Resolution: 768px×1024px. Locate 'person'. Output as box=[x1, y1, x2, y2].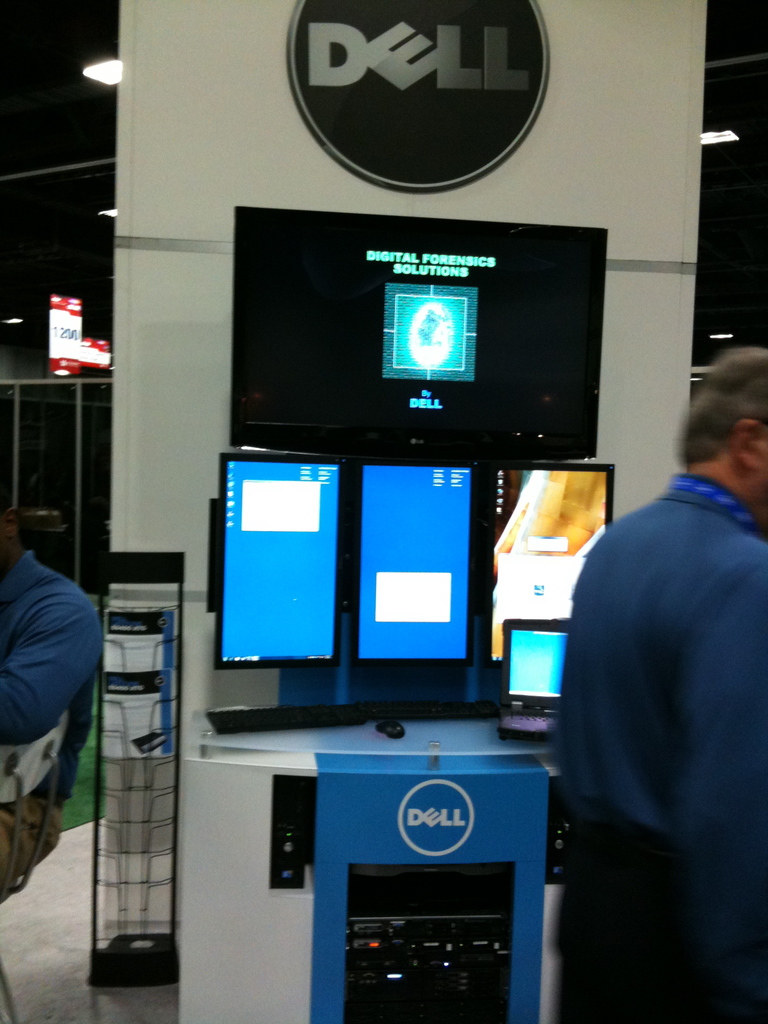
box=[556, 337, 767, 1020].
